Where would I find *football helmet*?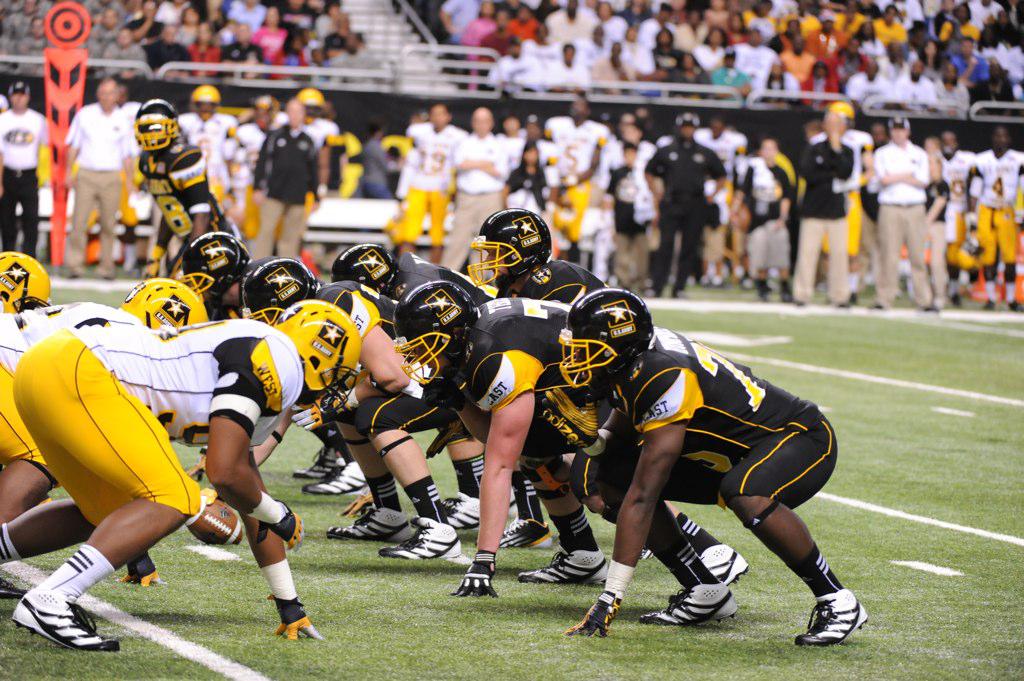
At region(244, 255, 319, 324).
